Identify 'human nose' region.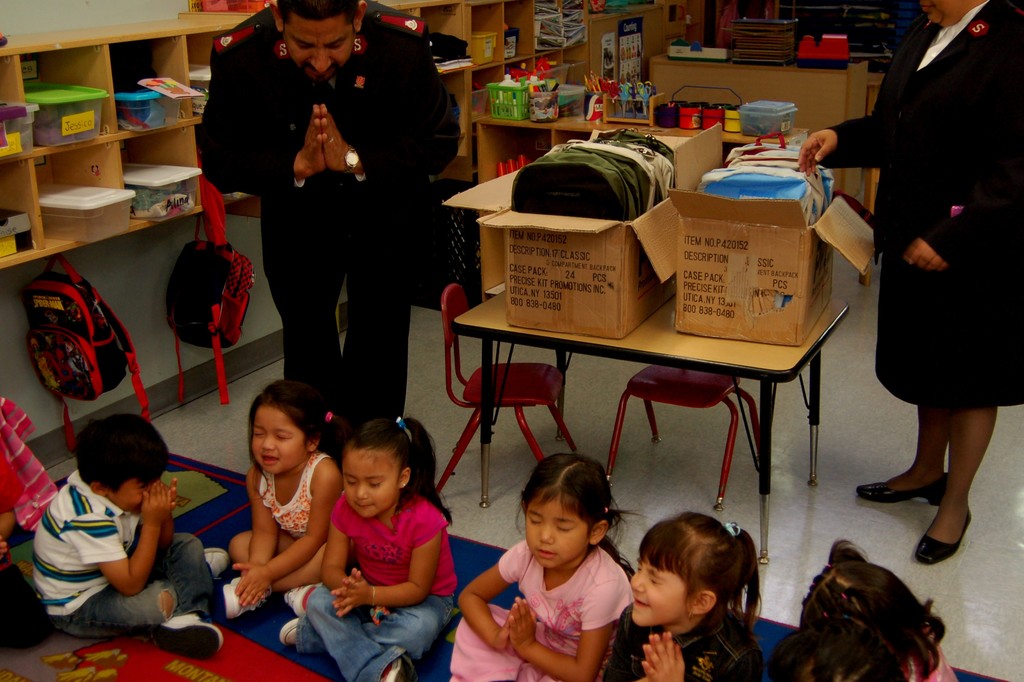
Region: [259,435,275,451].
